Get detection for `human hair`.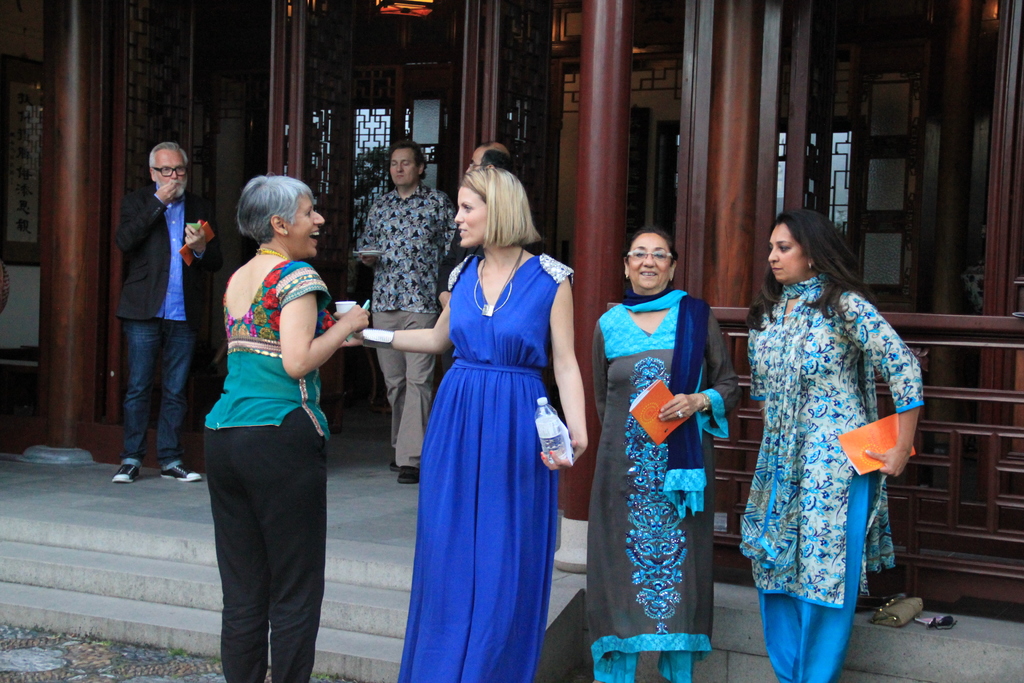
Detection: <region>148, 142, 188, 183</region>.
